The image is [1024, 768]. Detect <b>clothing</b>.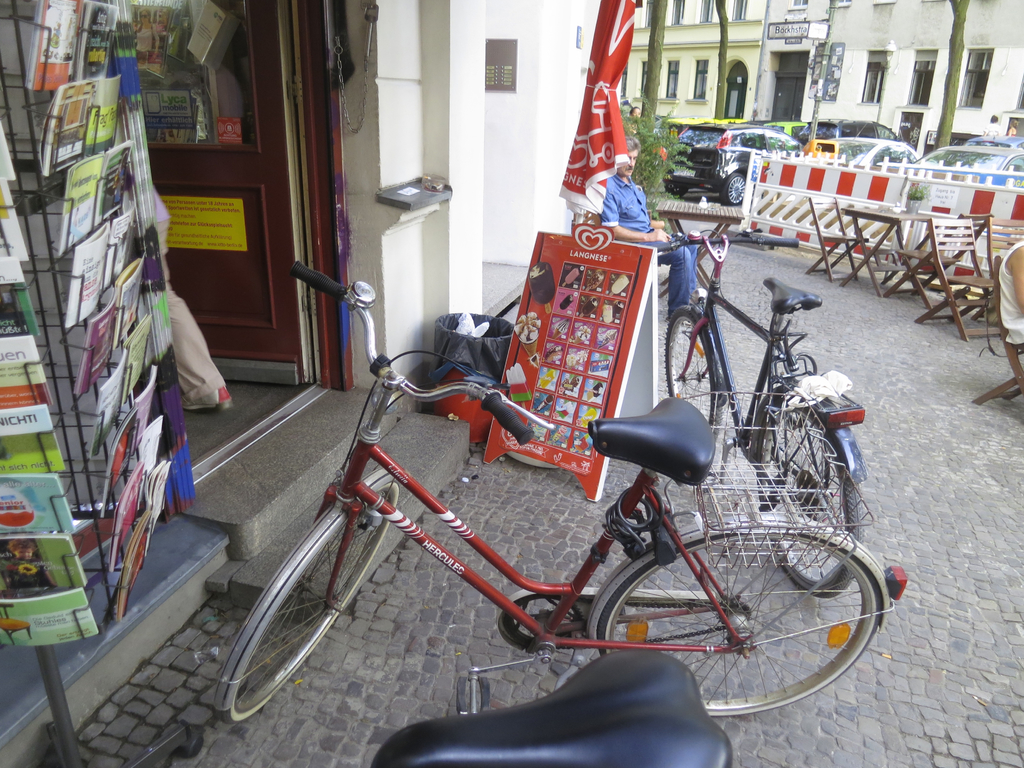
Detection: {"left": 156, "top": 183, "right": 227, "bottom": 412}.
